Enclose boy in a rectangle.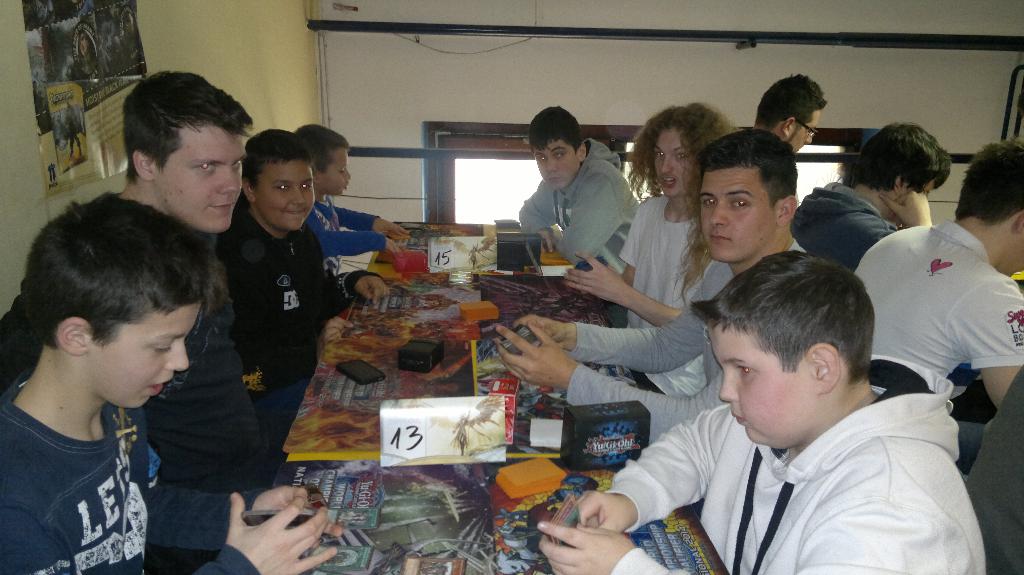
{"left": 535, "top": 249, "right": 986, "bottom": 574}.
